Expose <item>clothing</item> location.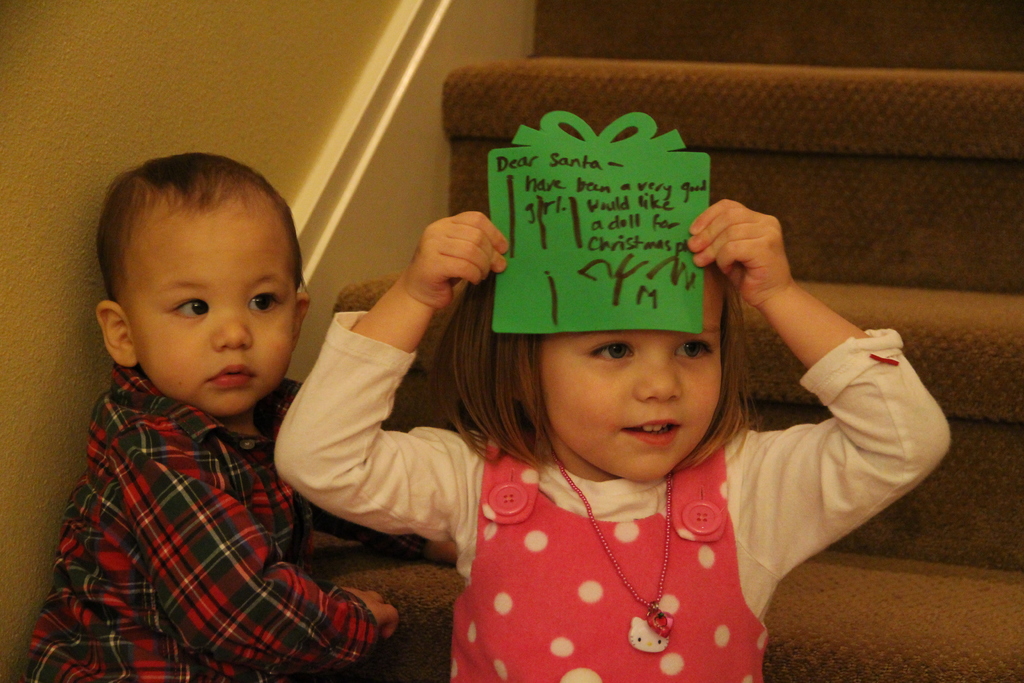
Exposed at 26:363:380:682.
